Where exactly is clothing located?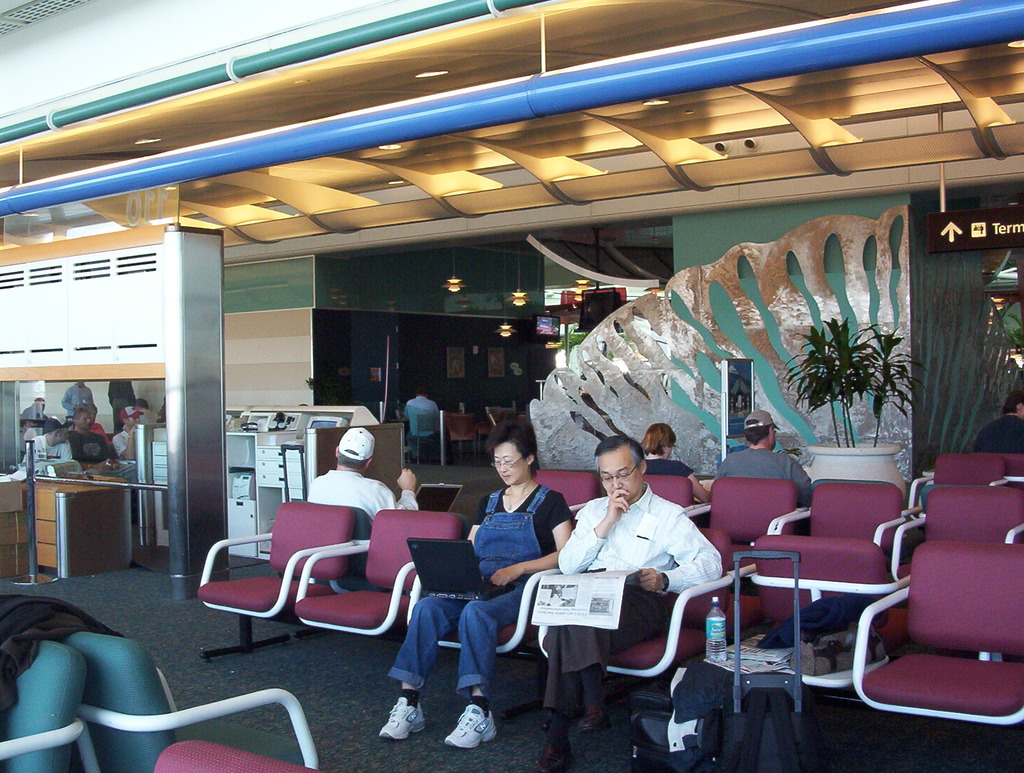
Its bounding box is {"left": 102, "top": 373, "right": 137, "bottom": 416}.
